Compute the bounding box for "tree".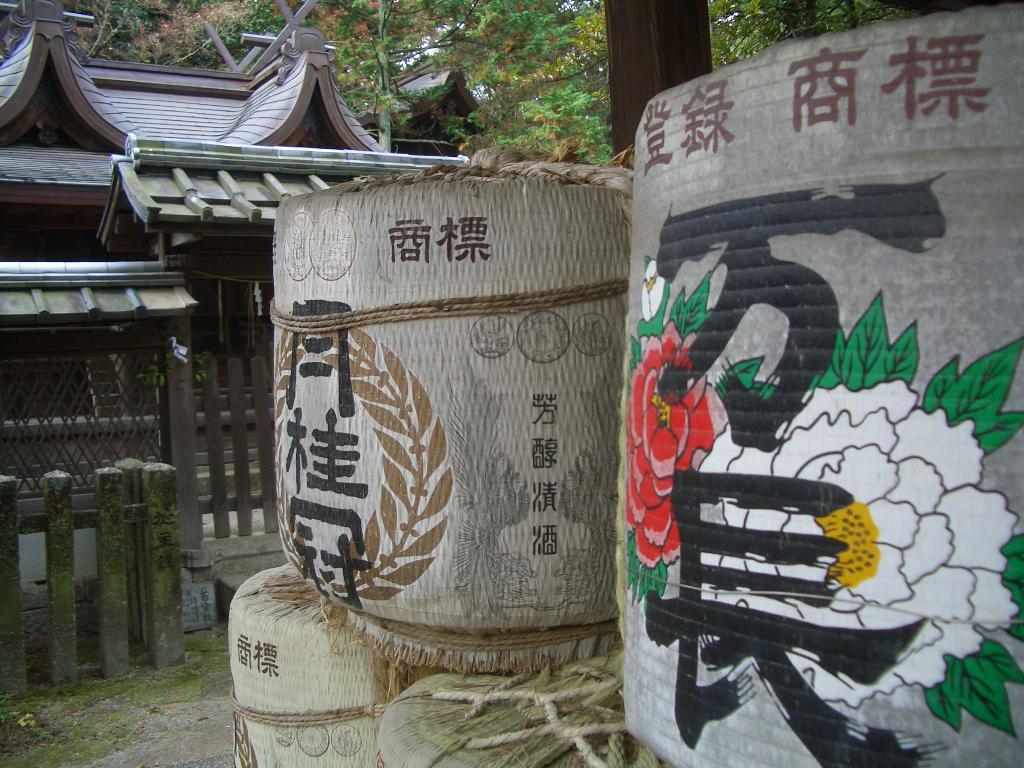
{"left": 706, "top": 0, "right": 922, "bottom": 67}.
